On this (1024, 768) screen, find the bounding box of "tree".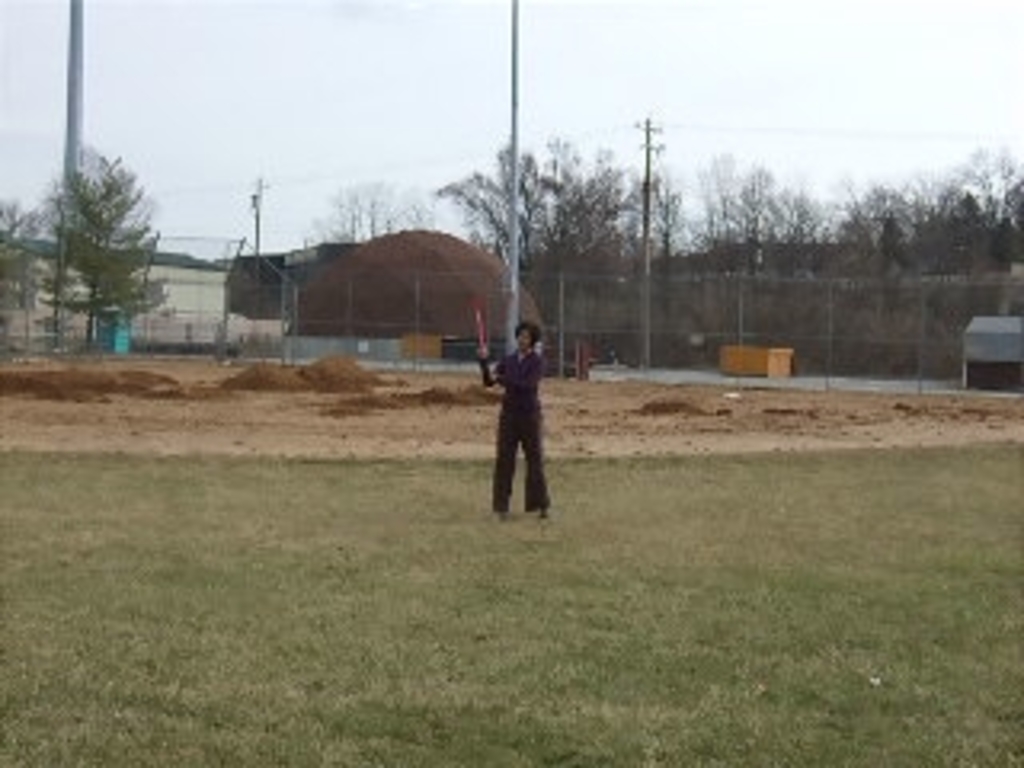
Bounding box: l=29, t=109, r=179, b=355.
